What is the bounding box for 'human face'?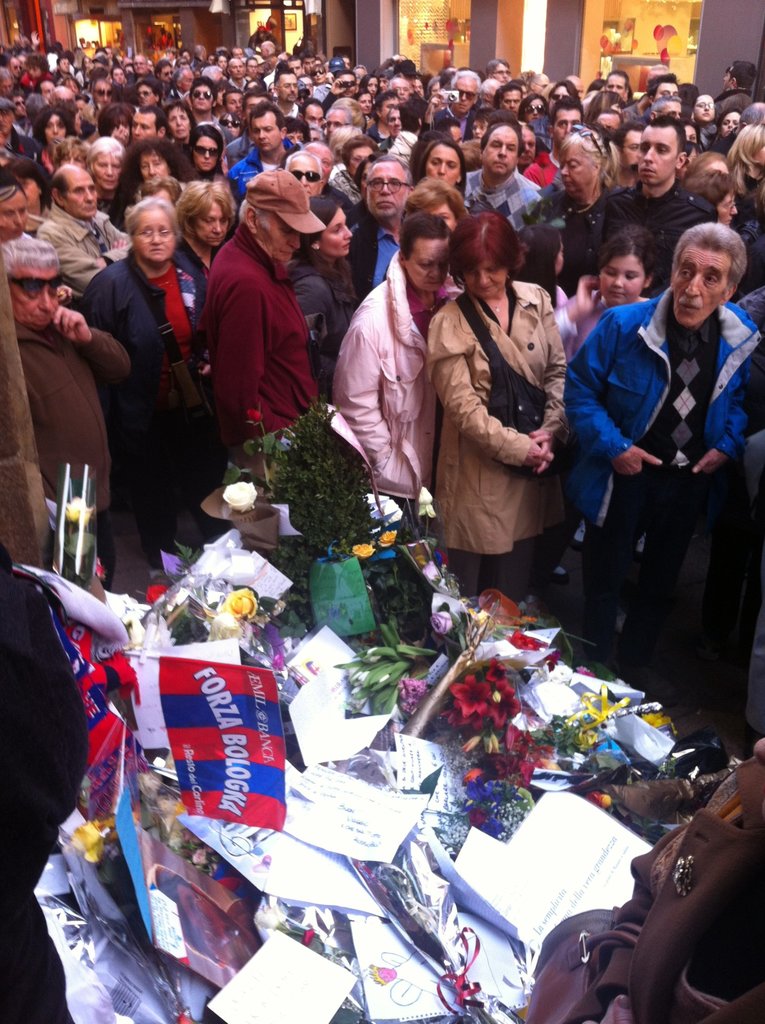
x1=136, y1=152, x2=166, y2=176.
